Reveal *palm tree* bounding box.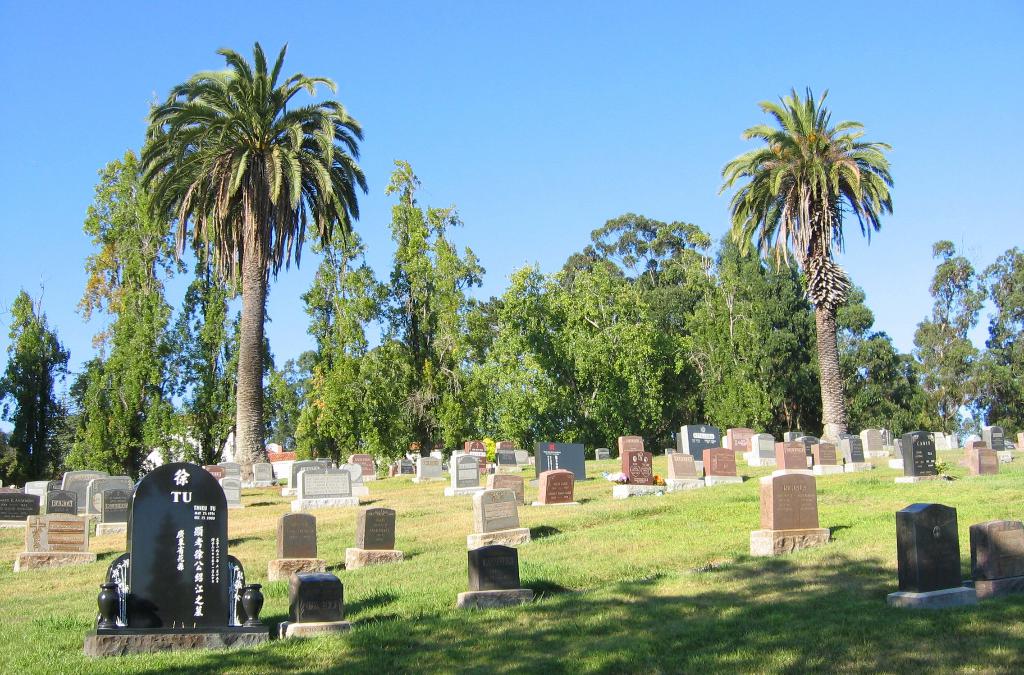
Revealed: rect(75, 315, 127, 515).
